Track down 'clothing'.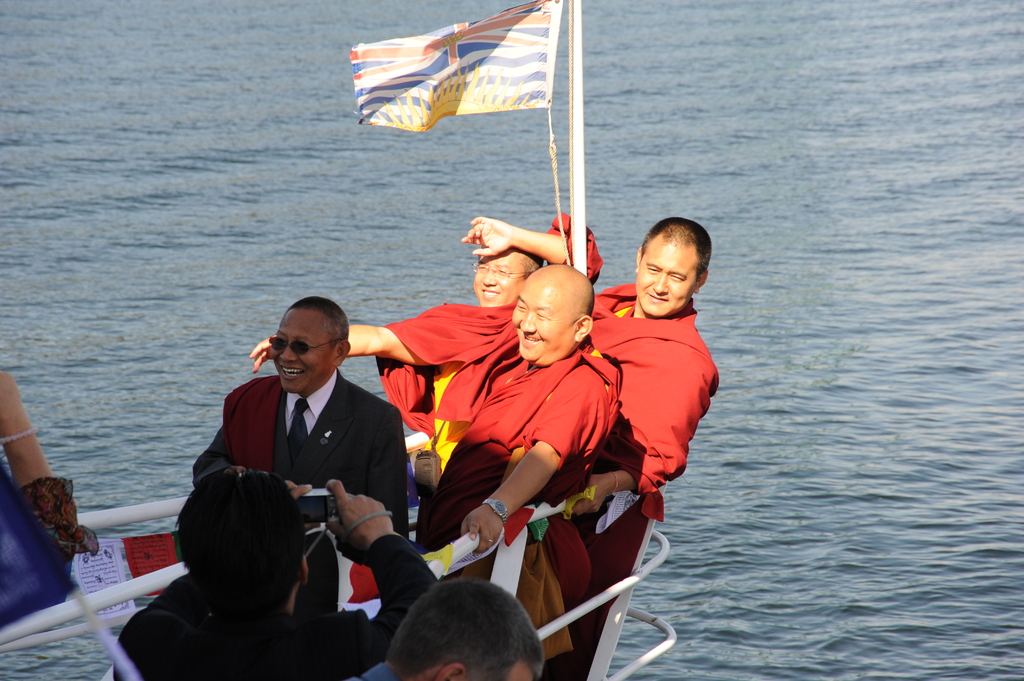
Tracked to 189:365:413:537.
